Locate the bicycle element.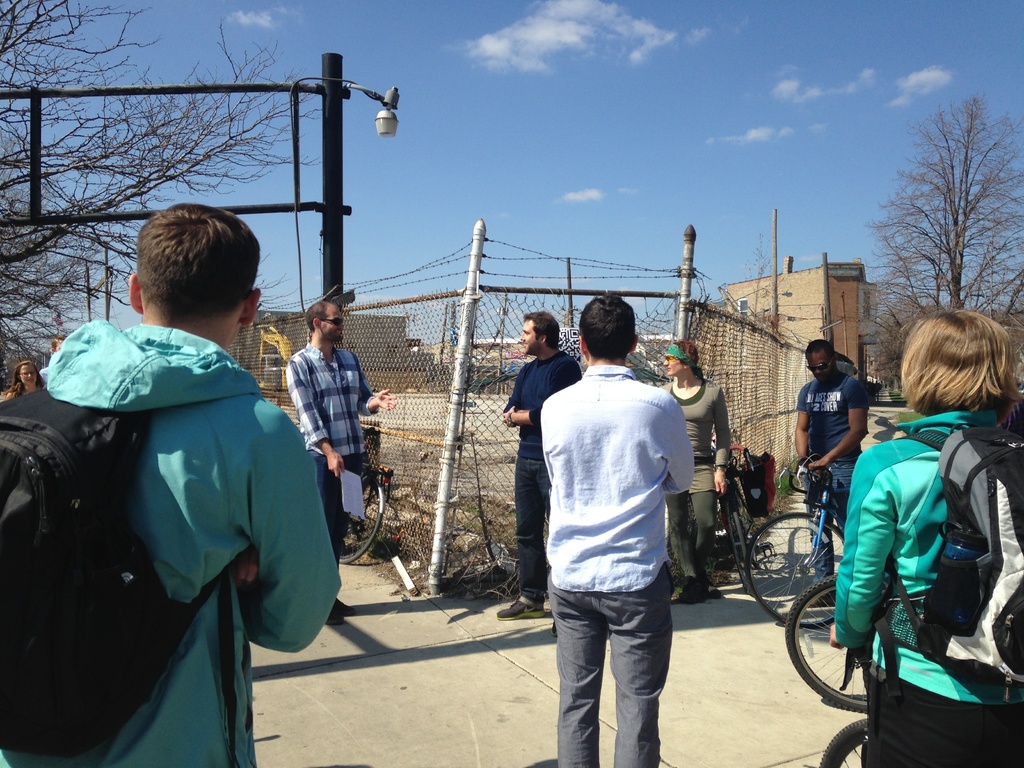
Element bbox: [781, 561, 871, 721].
